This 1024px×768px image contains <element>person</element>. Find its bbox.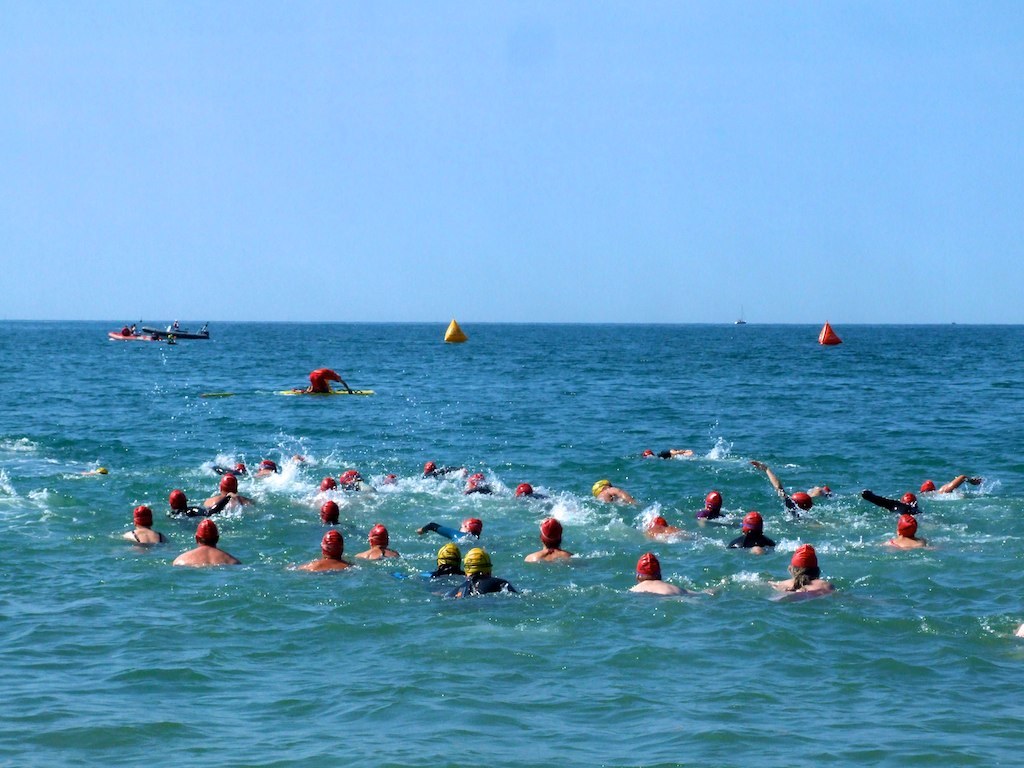
x1=428, y1=540, x2=470, y2=580.
